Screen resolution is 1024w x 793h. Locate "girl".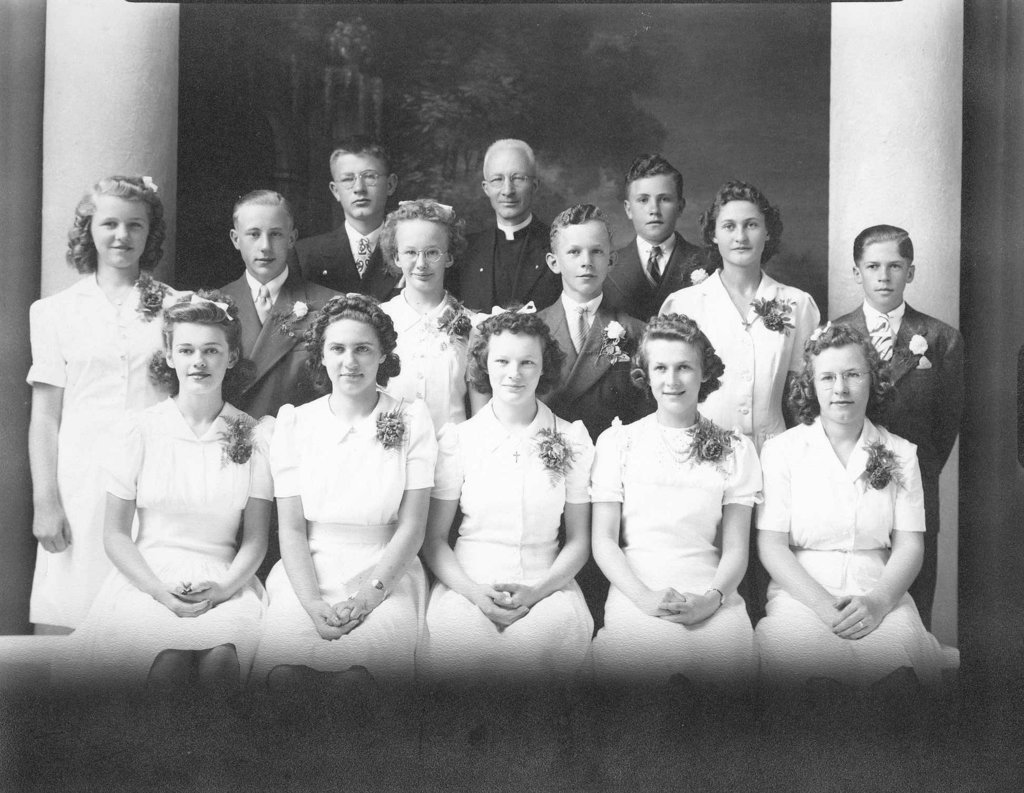
[428,298,594,673].
